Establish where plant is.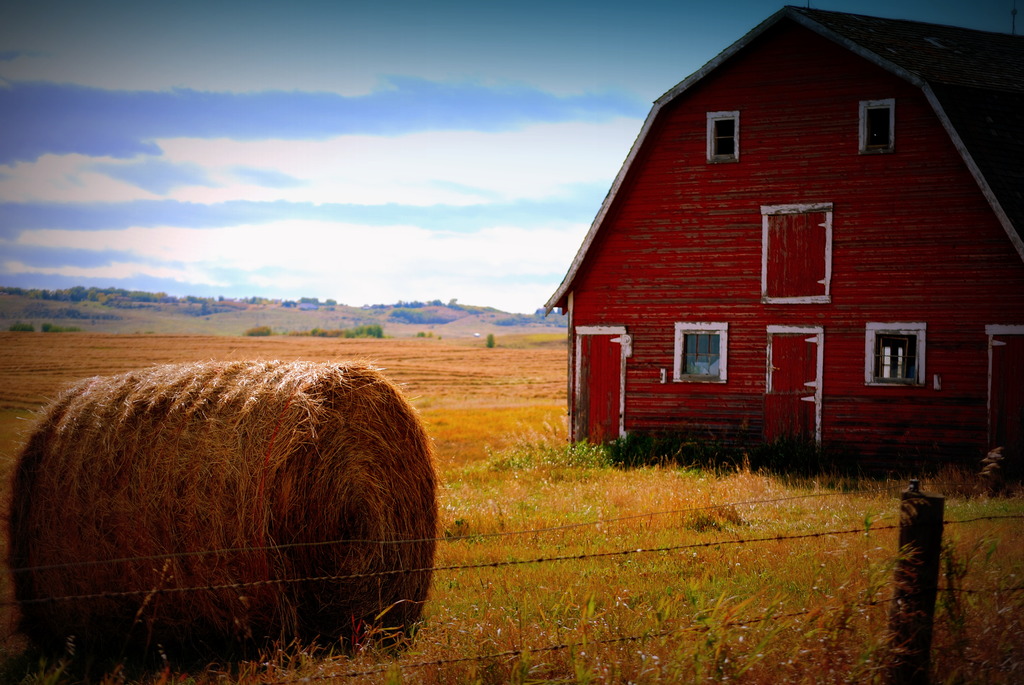
Established at [413, 326, 419, 336].
